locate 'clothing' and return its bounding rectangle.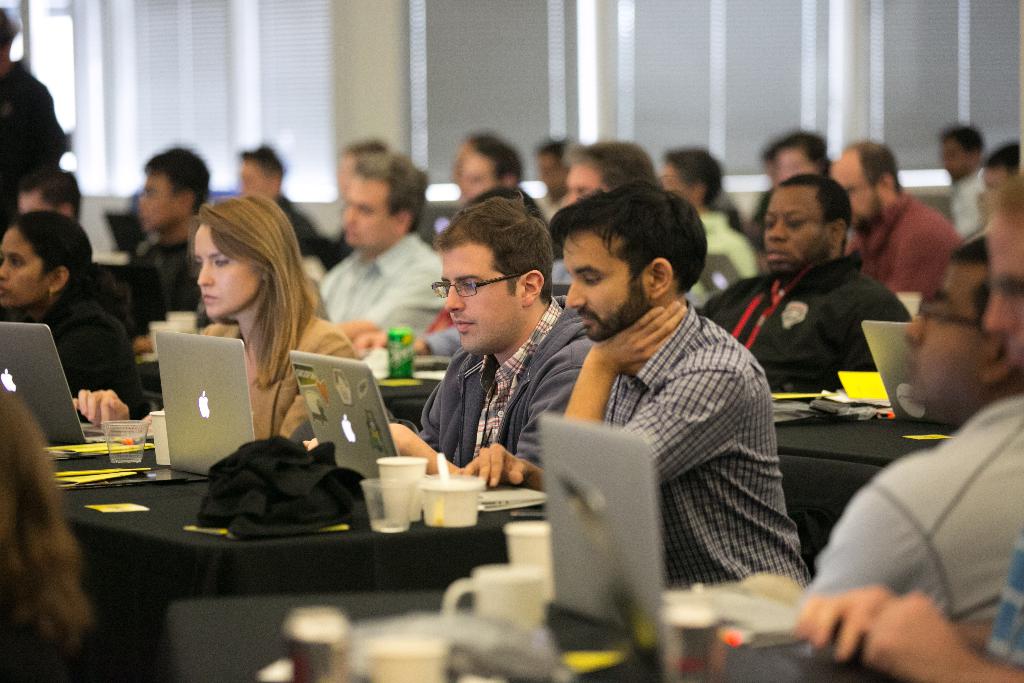
box=[990, 509, 1023, 675].
